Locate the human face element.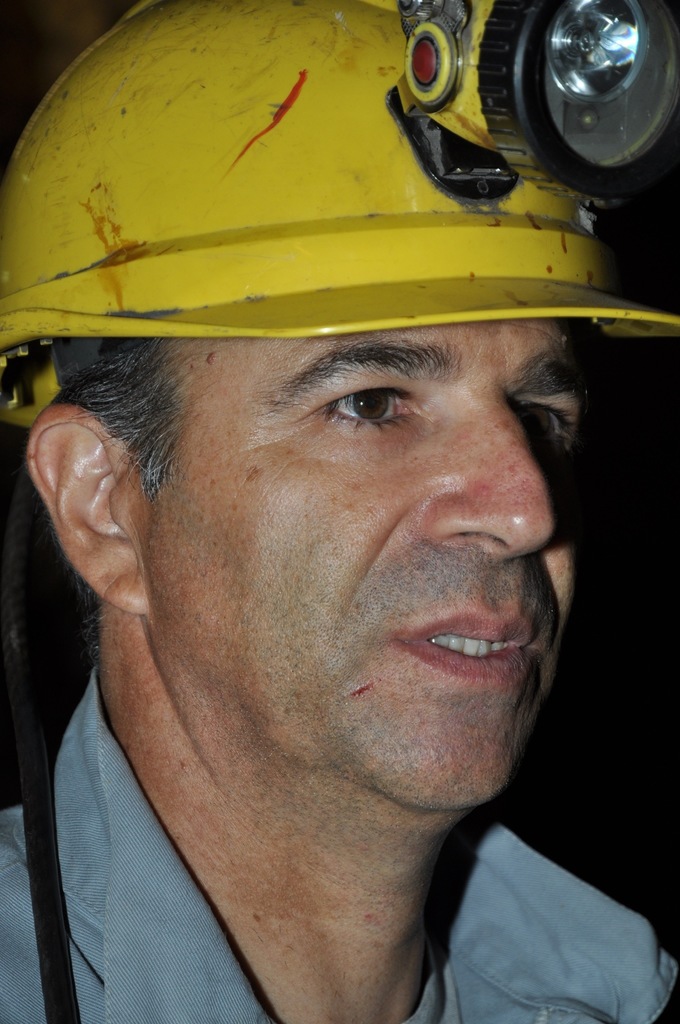
Element bbox: rect(146, 320, 582, 803).
